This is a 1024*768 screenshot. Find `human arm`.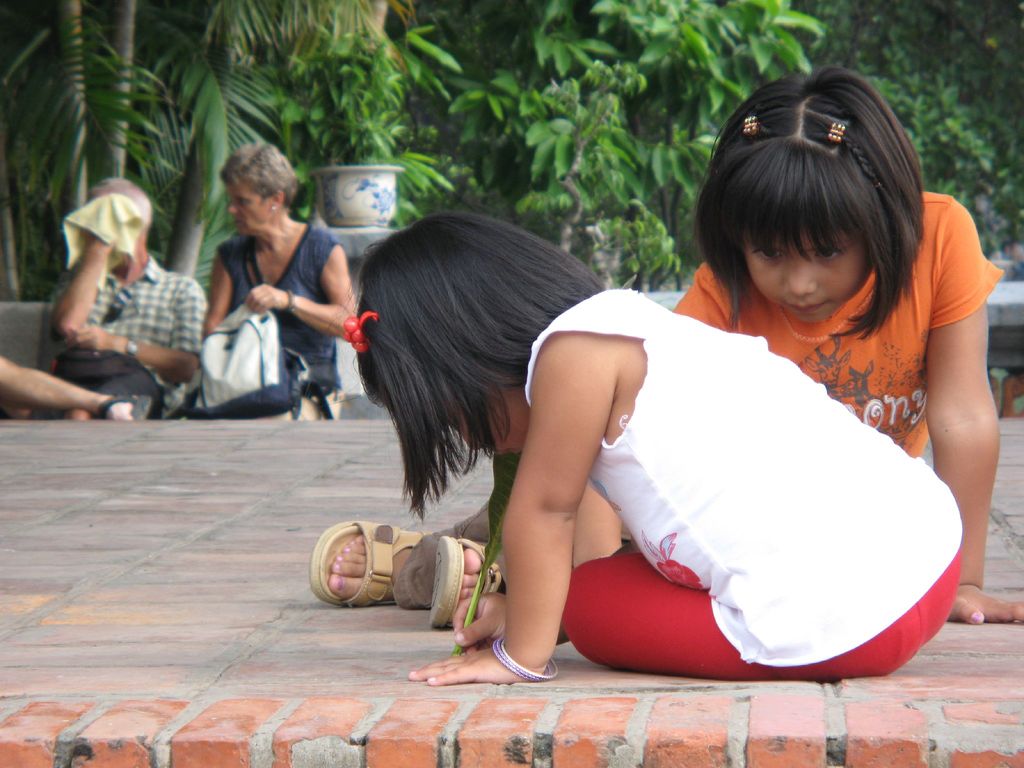
Bounding box: (922, 189, 1023, 625).
